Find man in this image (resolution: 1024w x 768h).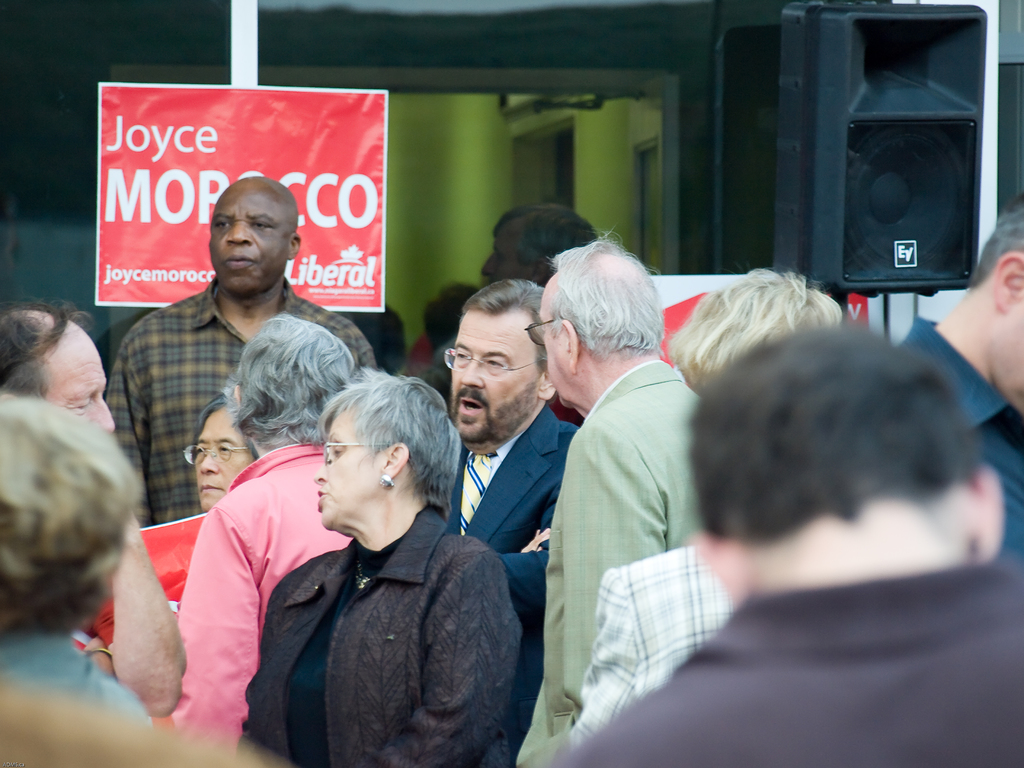
crop(157, 316, 356, 749).
